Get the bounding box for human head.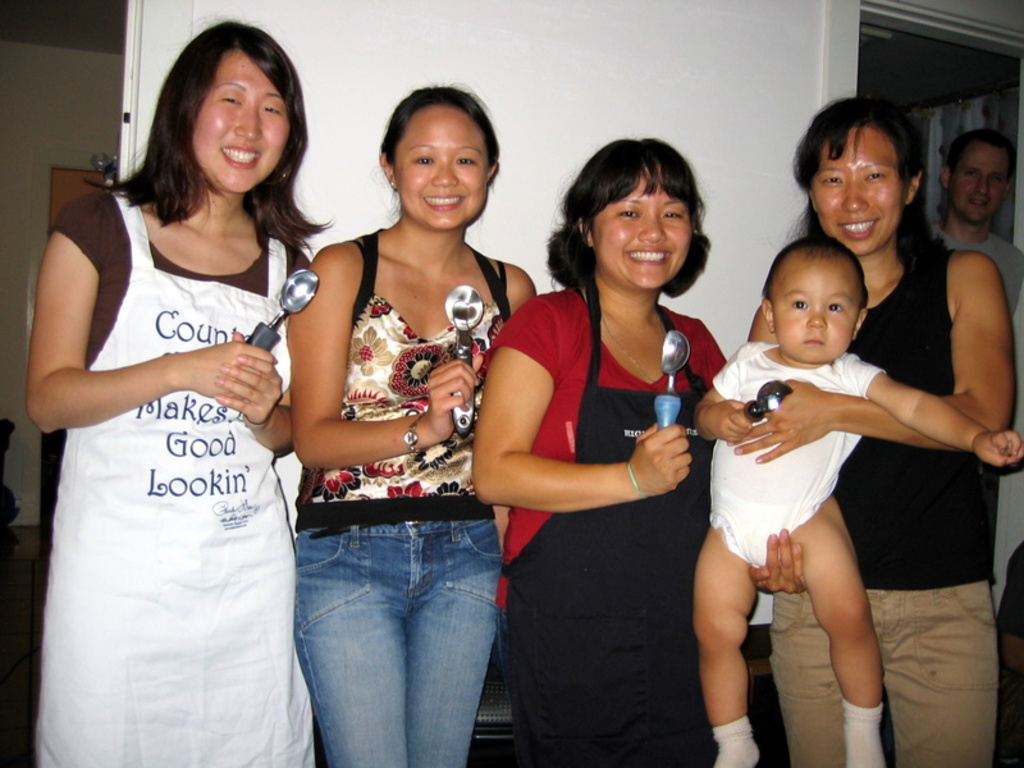
left=150, top=20, right=306, bottom=193.
